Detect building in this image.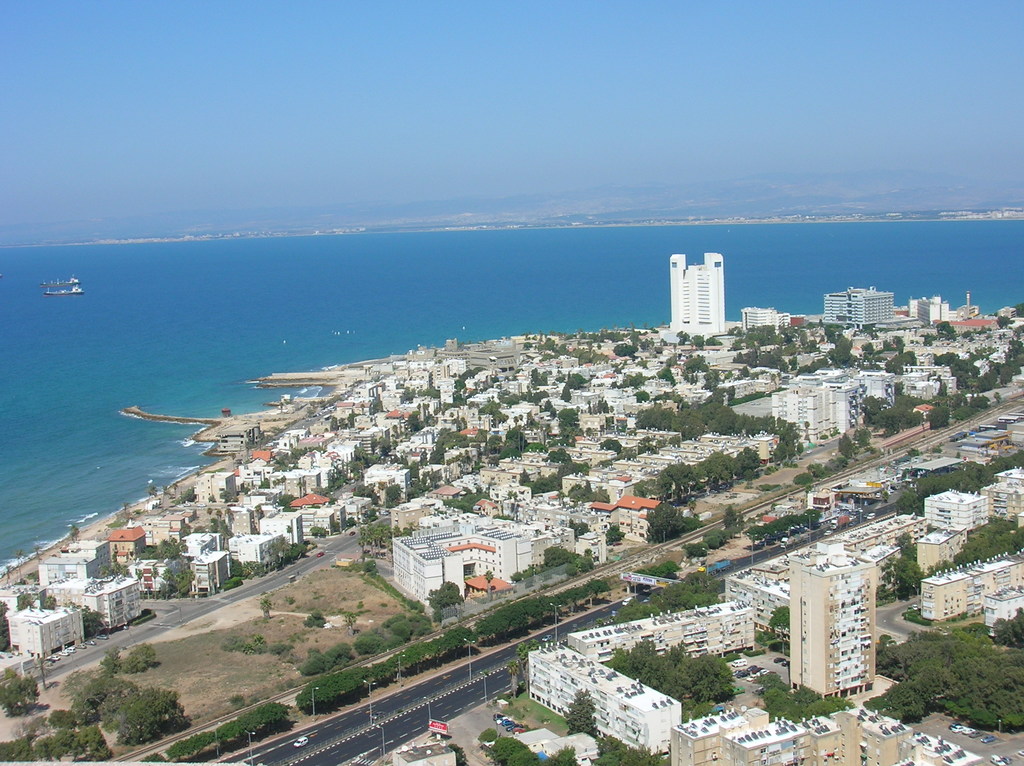
Detection: box=[925, 487, 991, 535].
